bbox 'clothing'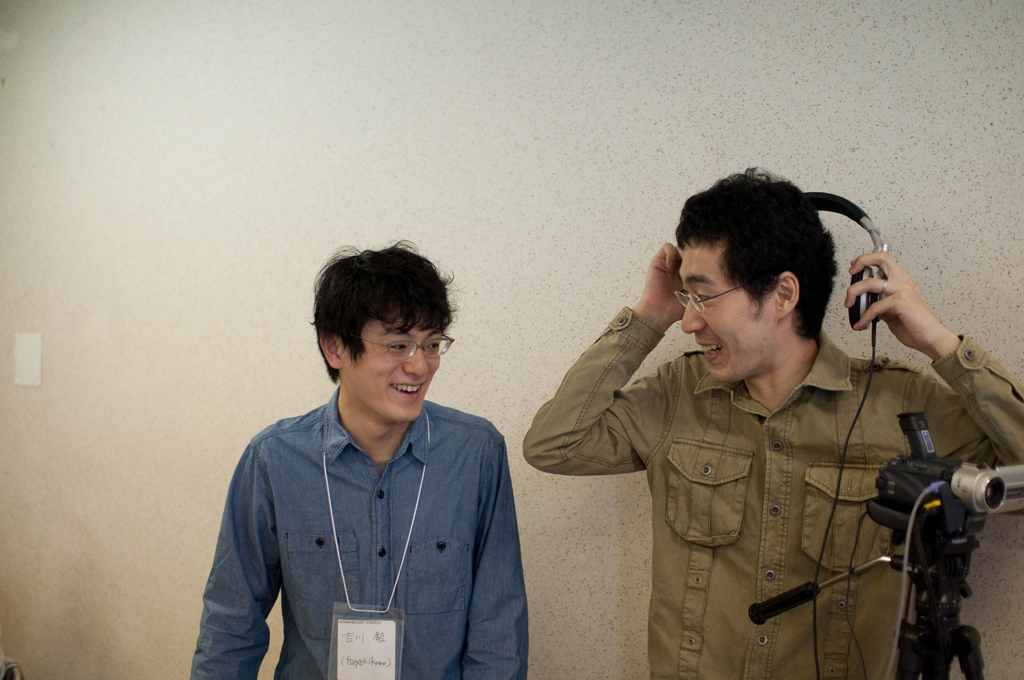
bbox=(526, 307, 1023, 679)
